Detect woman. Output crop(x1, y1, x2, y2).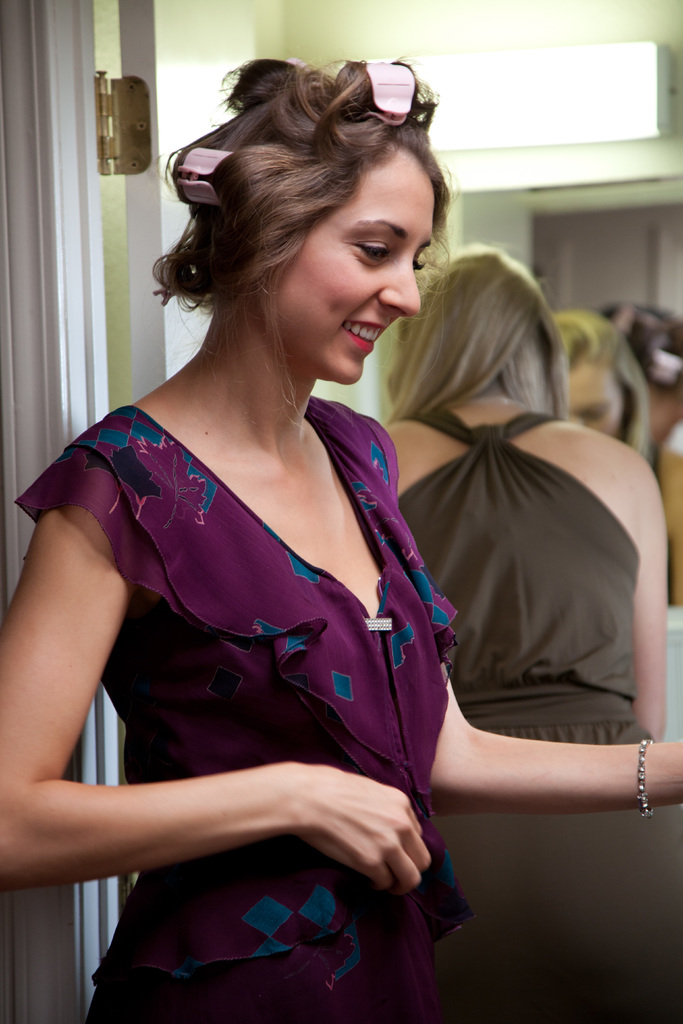
crop(20, 22, 514, 1023).
